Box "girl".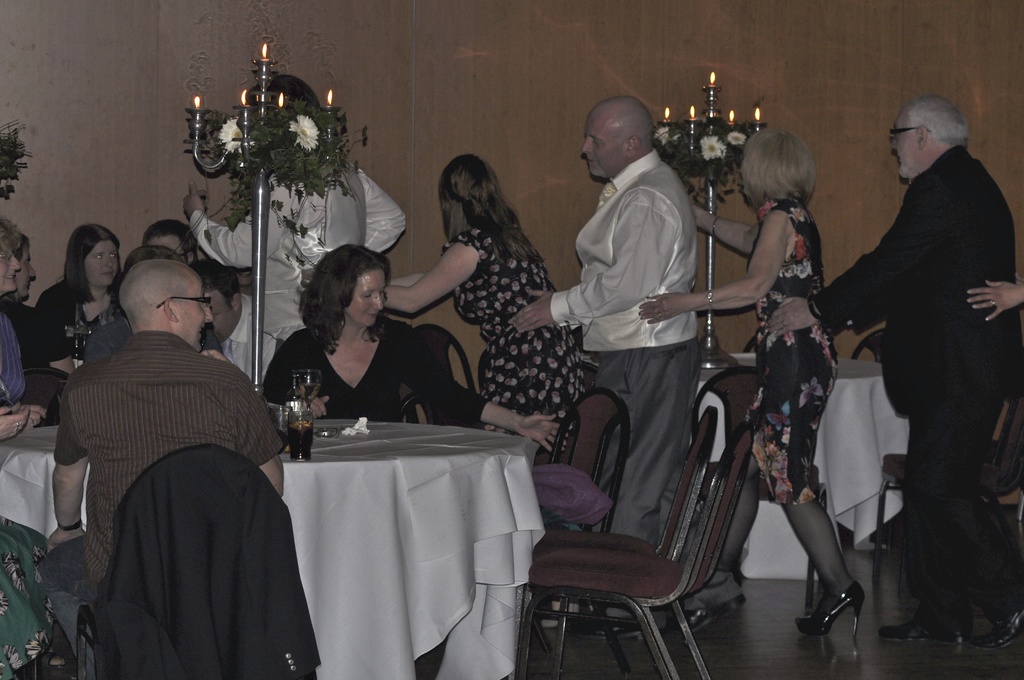
(left=40, top=220, right=157, bottom=410).
